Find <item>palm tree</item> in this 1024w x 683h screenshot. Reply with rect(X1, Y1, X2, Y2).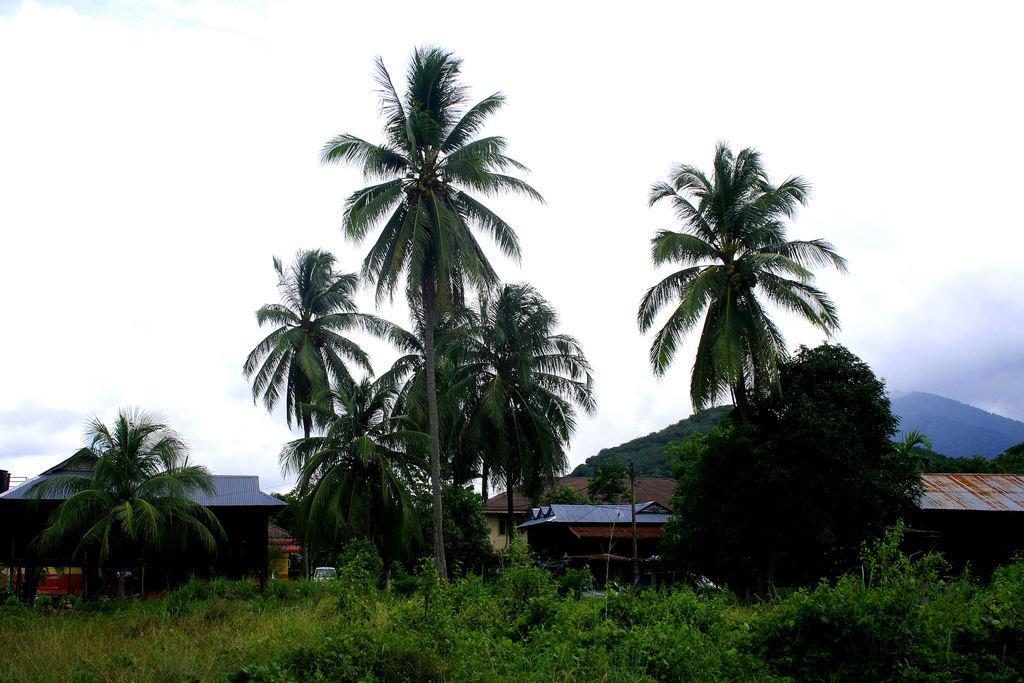
rect(389, 344, 500, 544).
